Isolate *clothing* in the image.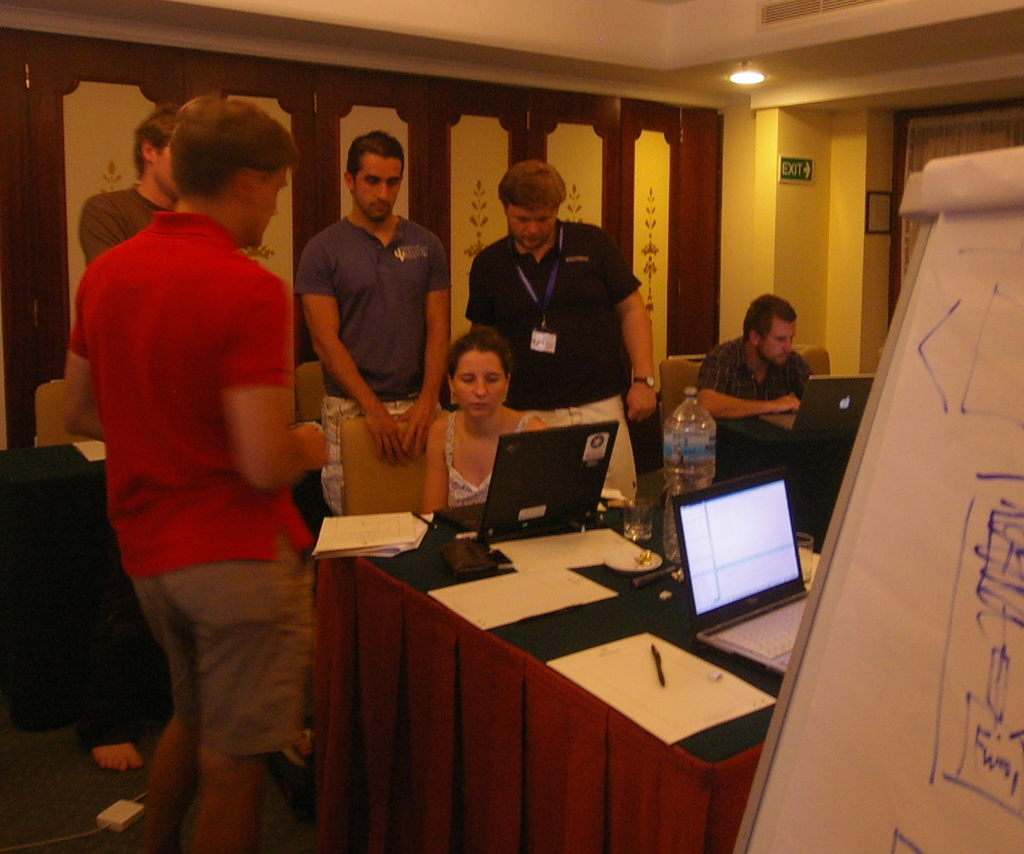
Isolated region: (x1=61, y1=209, x2=295, y2=760).
